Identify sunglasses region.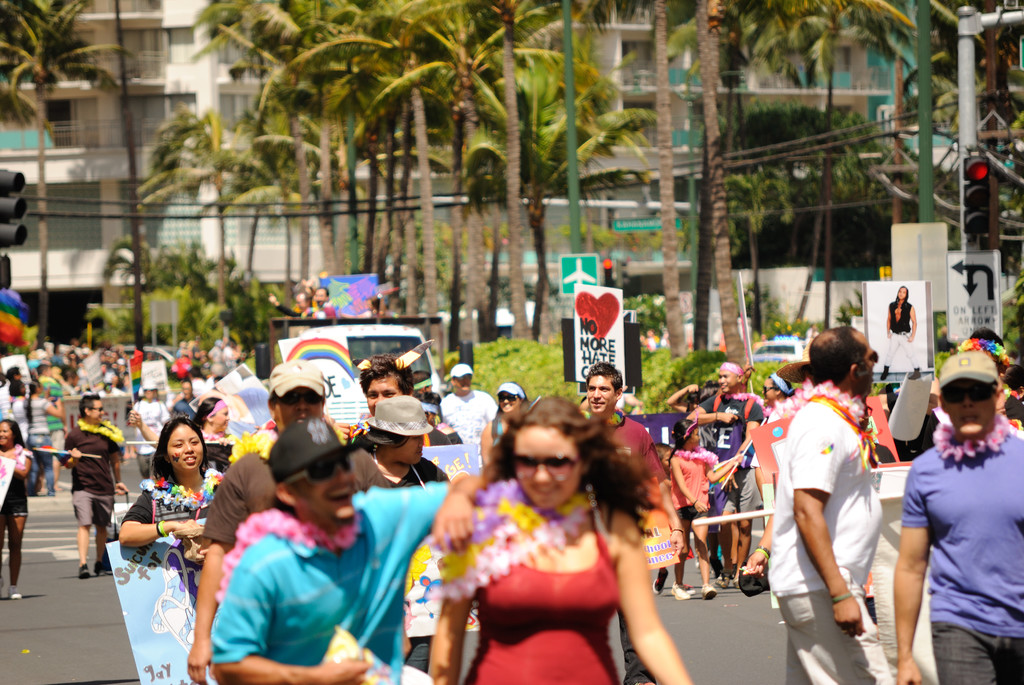
Region: [945, 384, 991, 404].
